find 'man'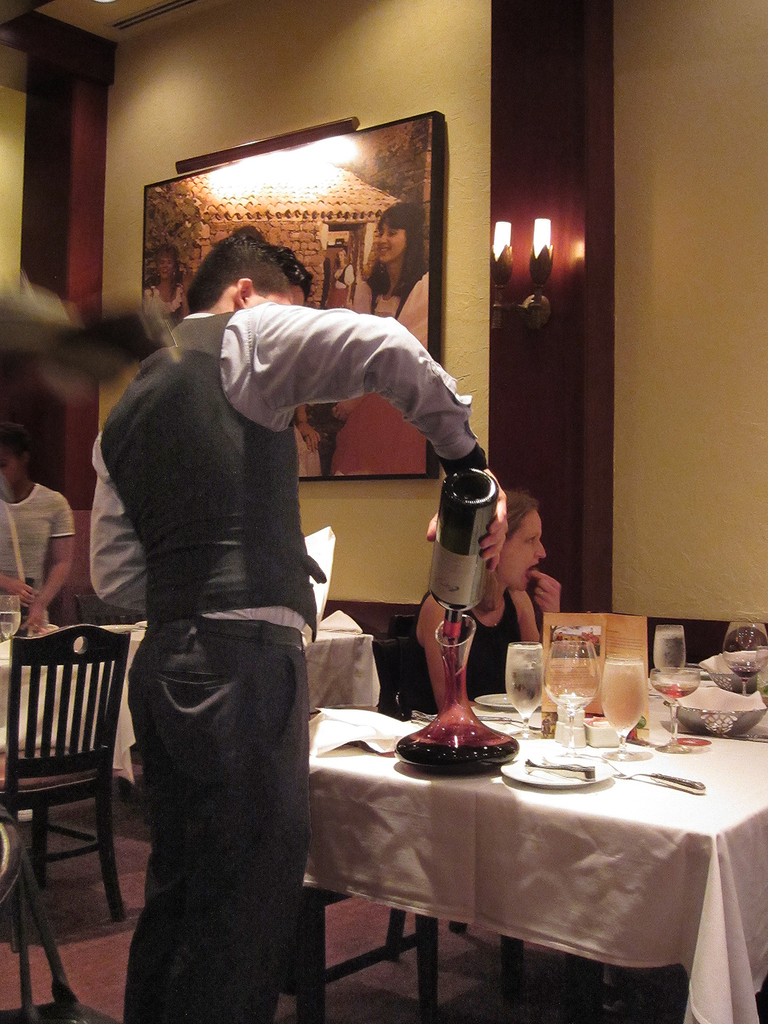
region(90, 173, 469, 971)
